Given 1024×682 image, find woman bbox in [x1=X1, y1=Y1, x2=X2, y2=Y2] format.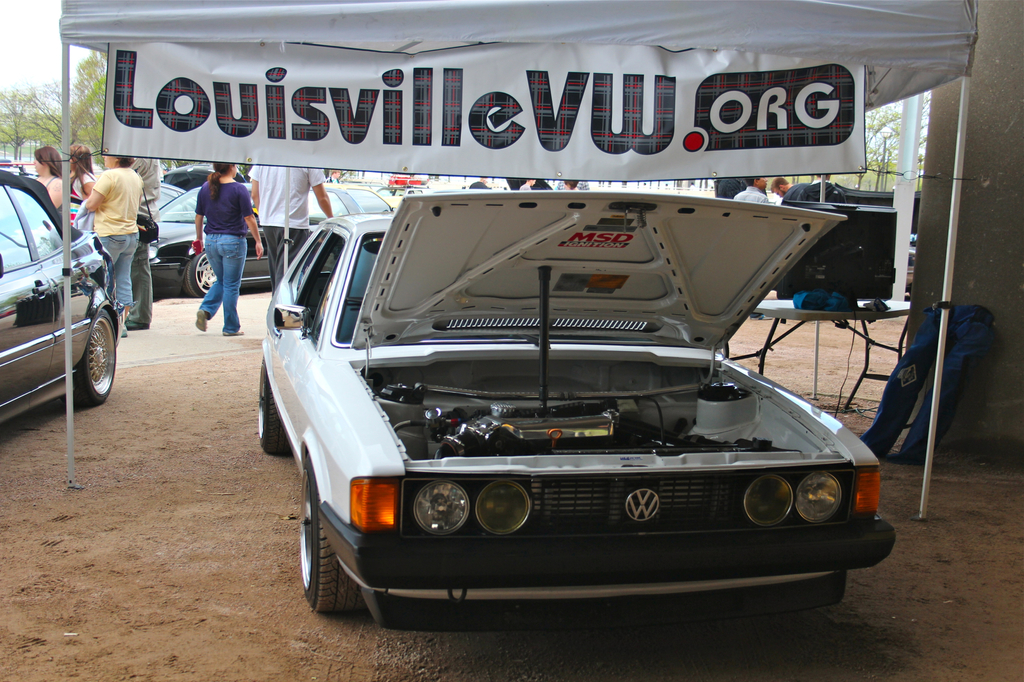
[x1=83, y1=155, x2=141, y2=338].
